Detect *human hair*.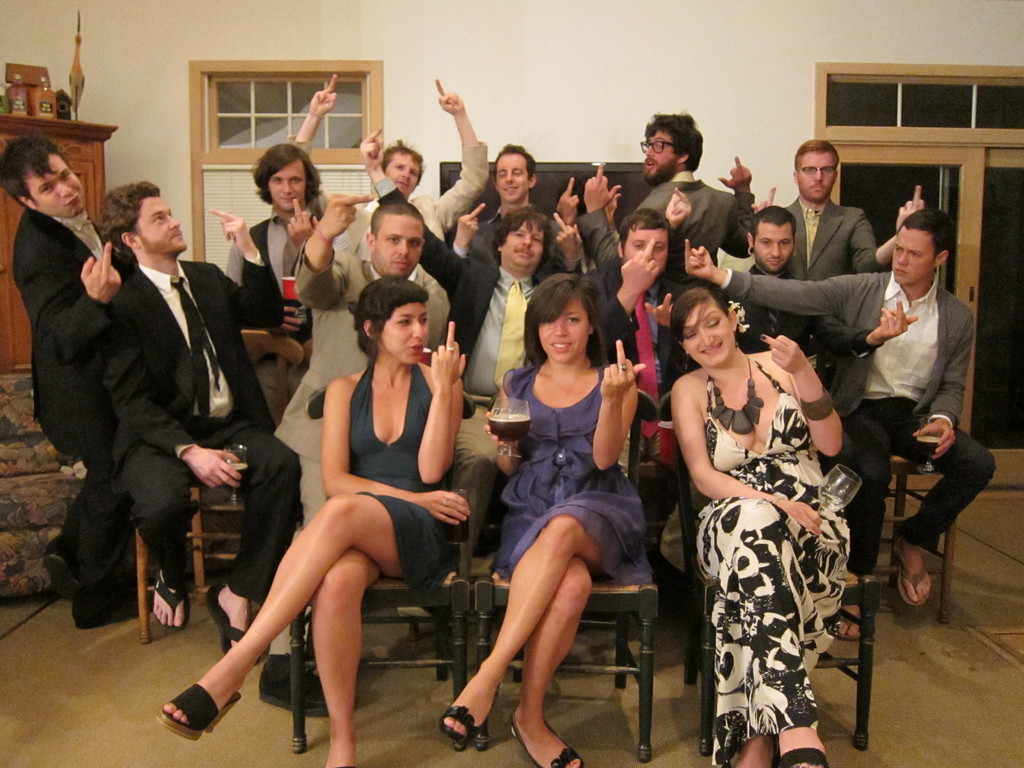
Detected at x1=644 y1=110 x2=706 y2=171.
